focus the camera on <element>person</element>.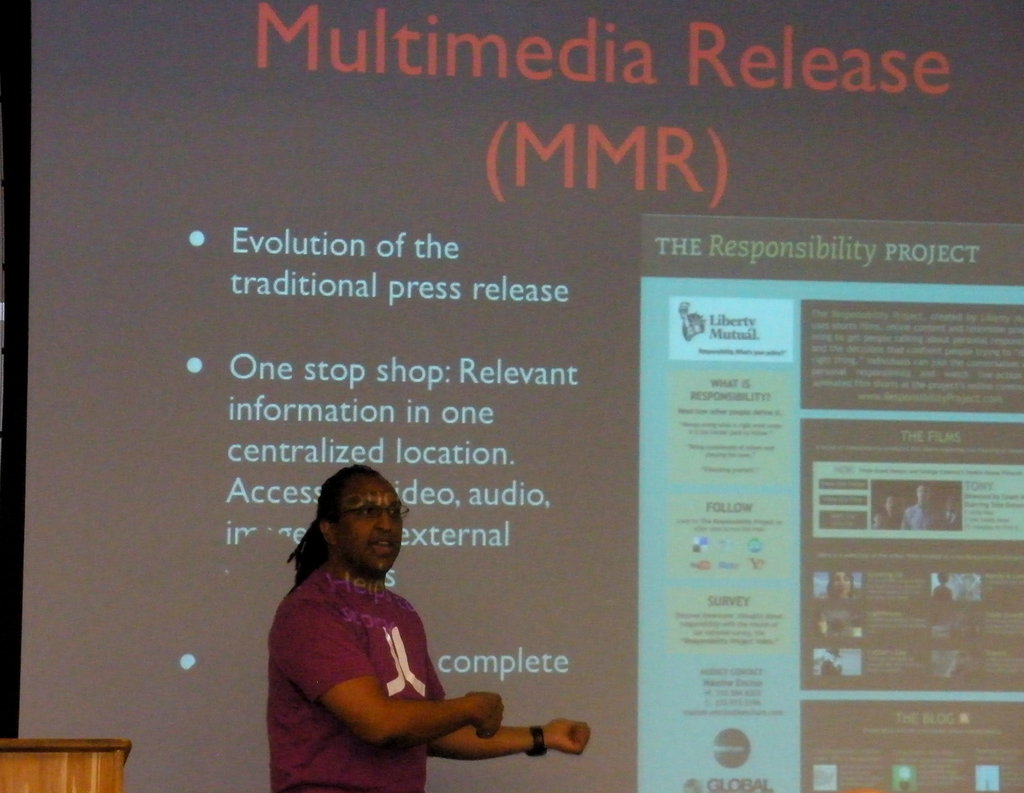
Focus region: bbox=[932, 572, 954, 602].
